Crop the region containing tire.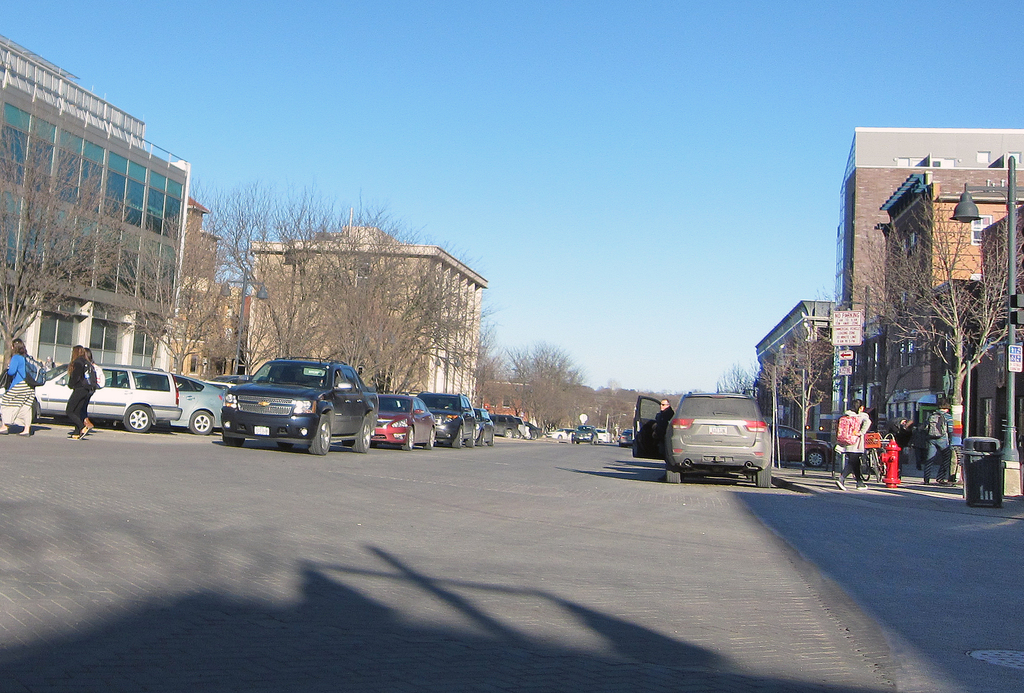
Crop region: pyautogui.locateOnScreen(857, 454, 874, 482).
